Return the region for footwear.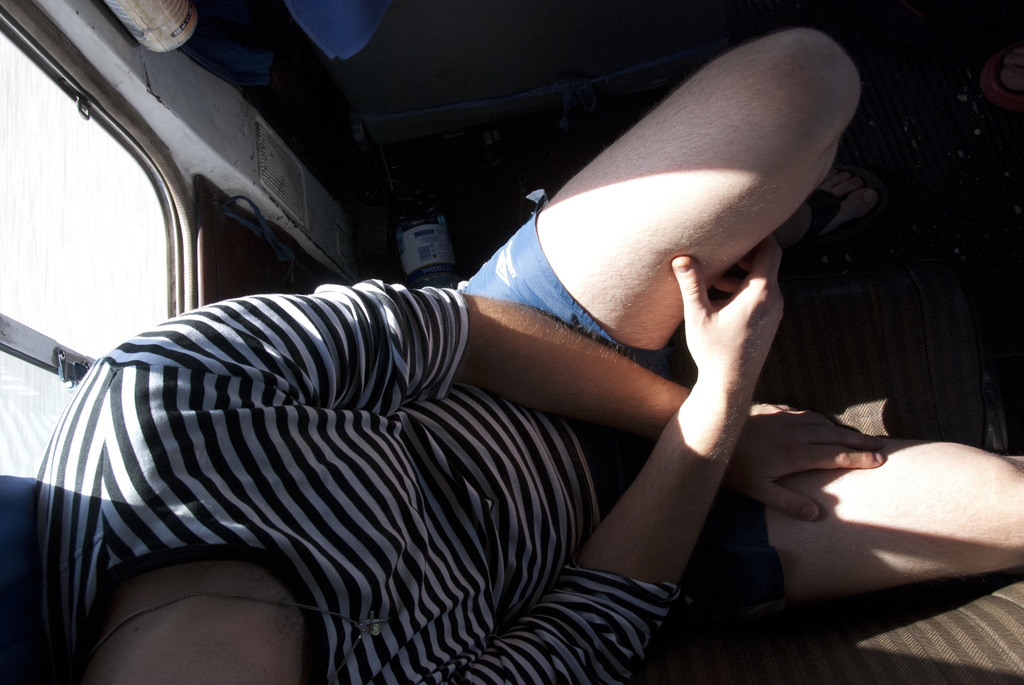
crop(787, 161, 890, 252).
